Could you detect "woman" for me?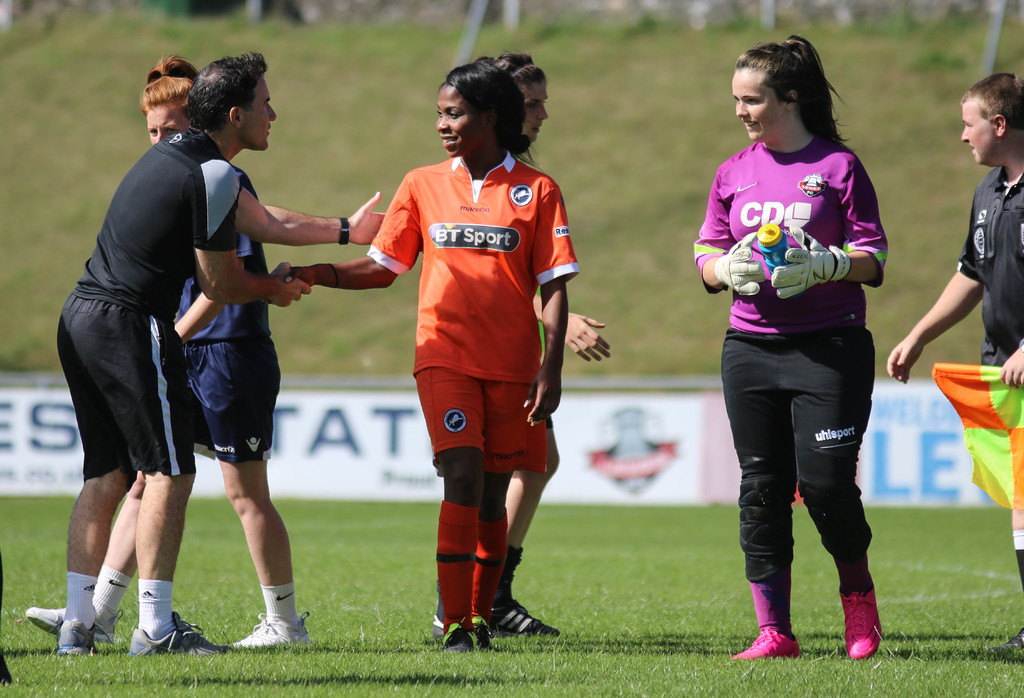
Detection result: box=[691, 45, 906, 682].
